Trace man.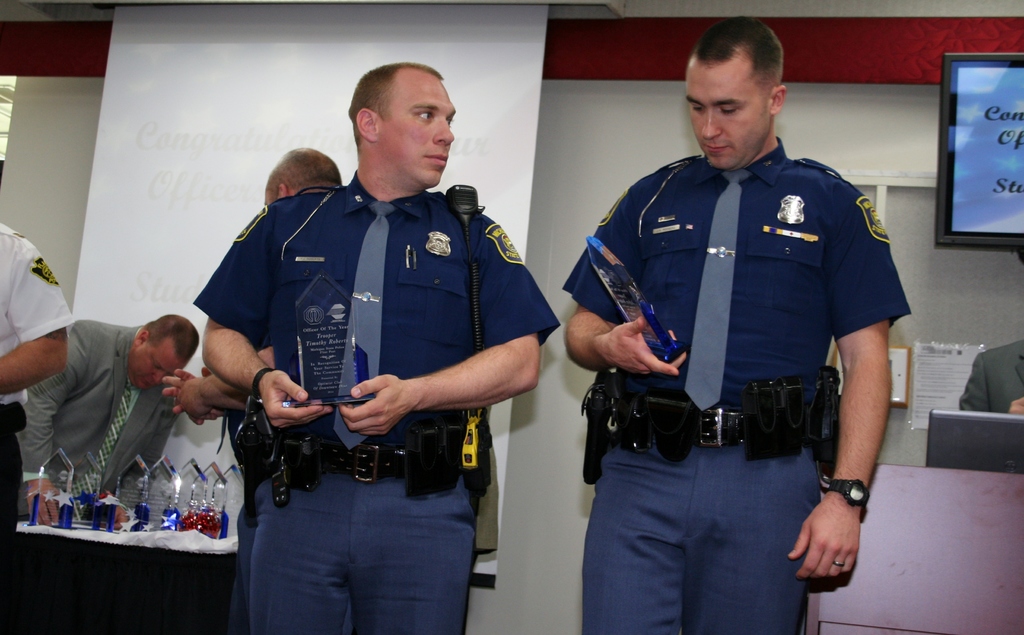
Traced to 563,15,919,618.
